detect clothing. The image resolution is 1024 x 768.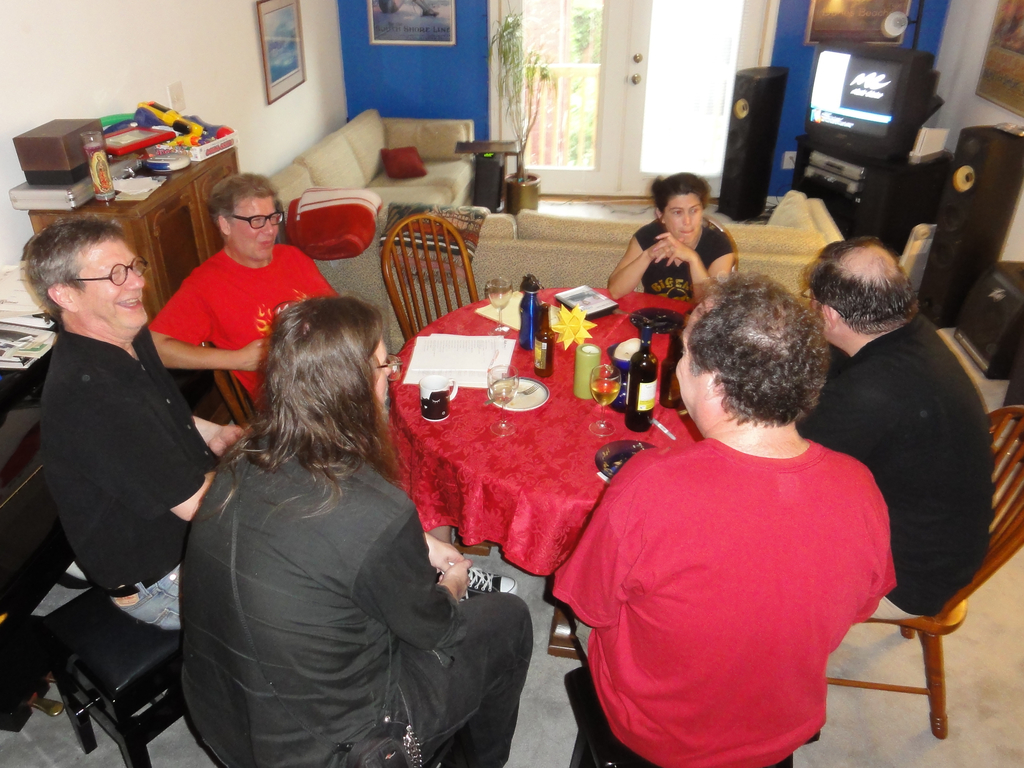
38 326 226 624.
